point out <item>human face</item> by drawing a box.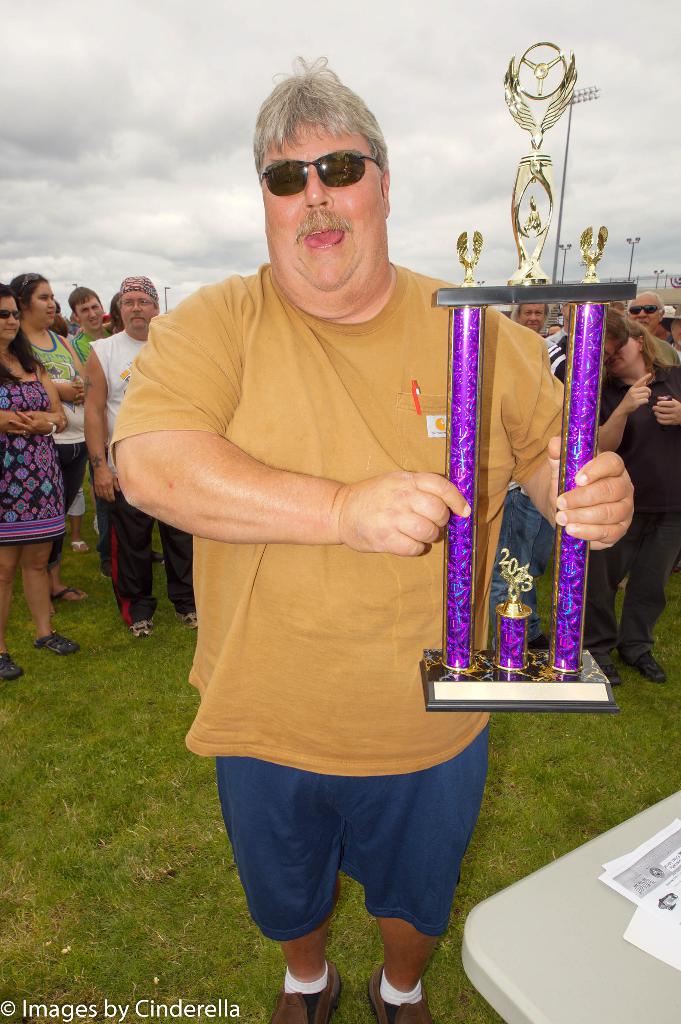
BBox(24, 284, 56, 324).
